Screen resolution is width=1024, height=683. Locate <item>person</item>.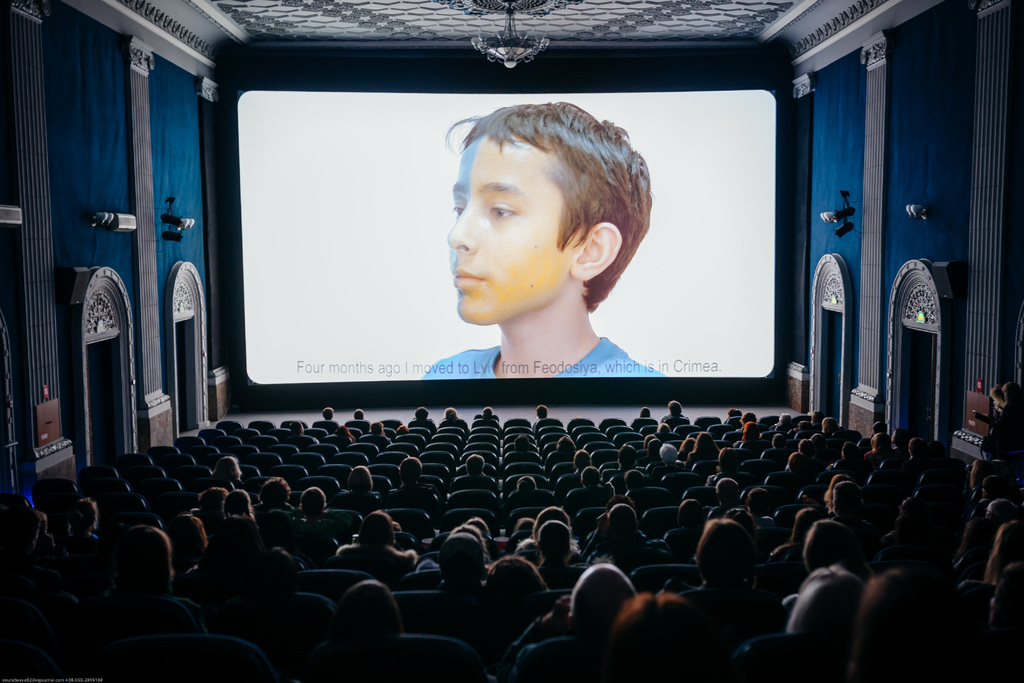
l=393, t=424, r=409, b=434.
